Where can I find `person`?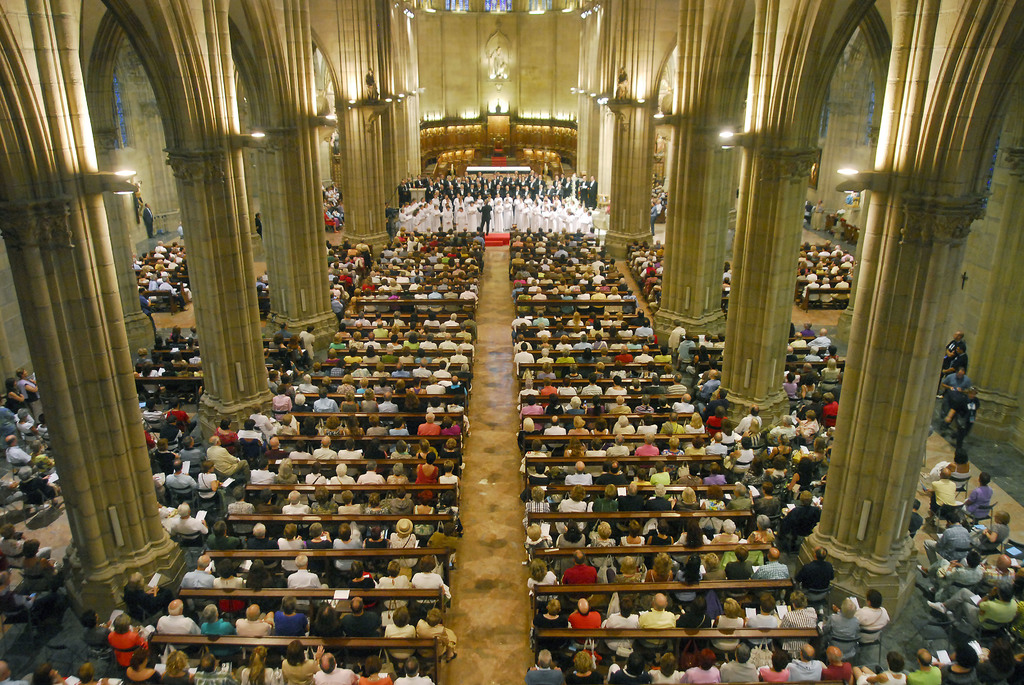
You can find it at region(852, 650, 908, 684).
